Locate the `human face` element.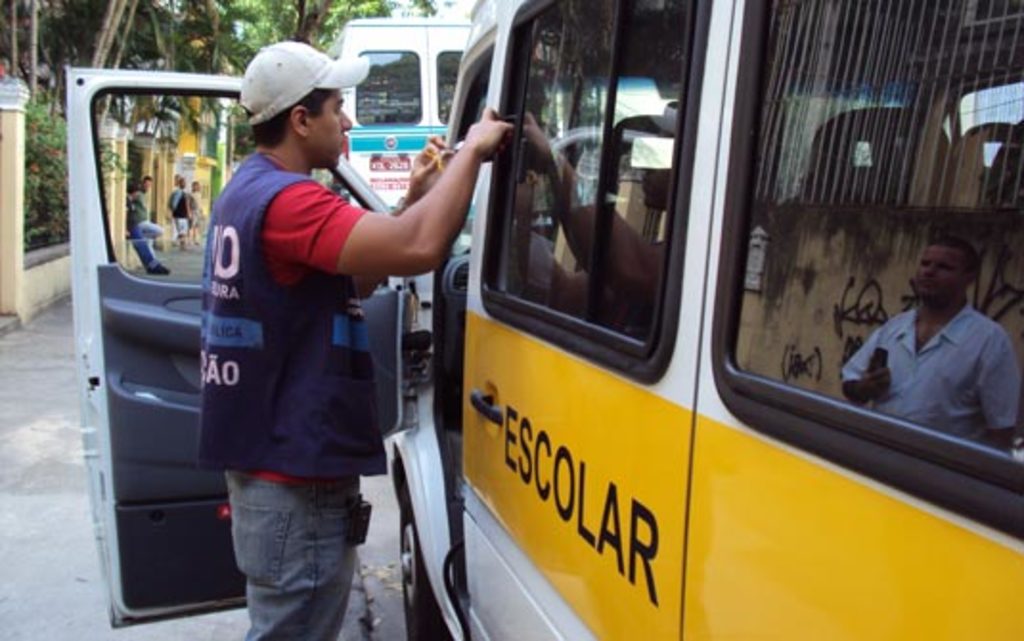
Element bbox: rect(312, 90, 352, 166).
